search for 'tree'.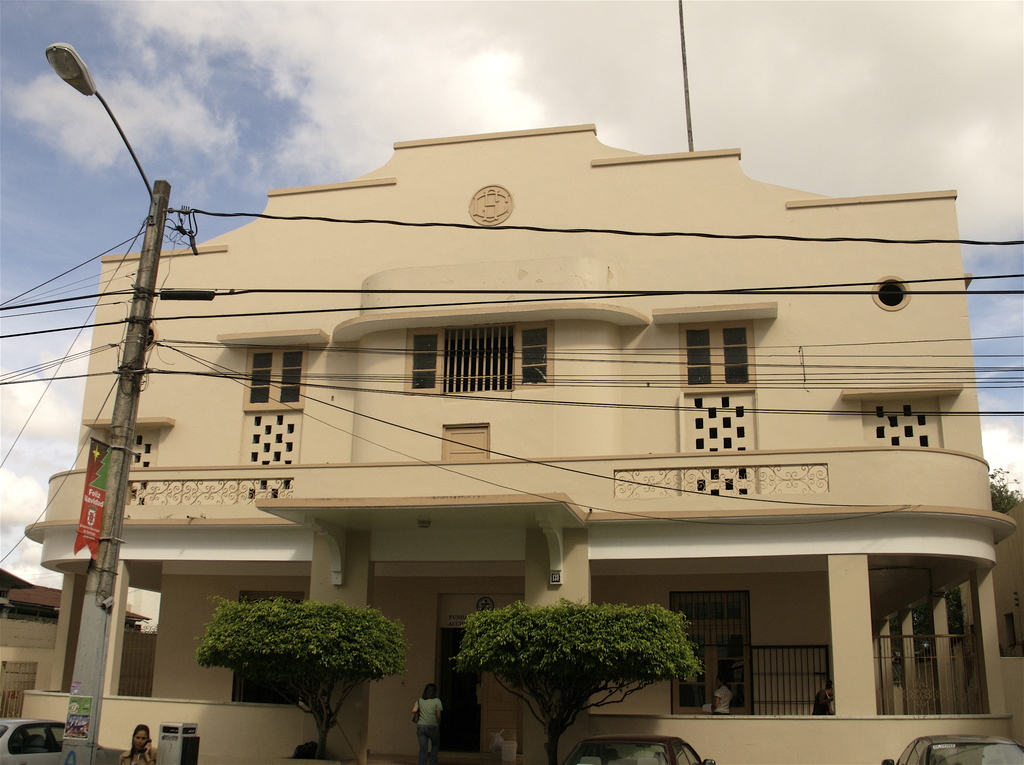
Found at rect(190, 588, 412, 759).
